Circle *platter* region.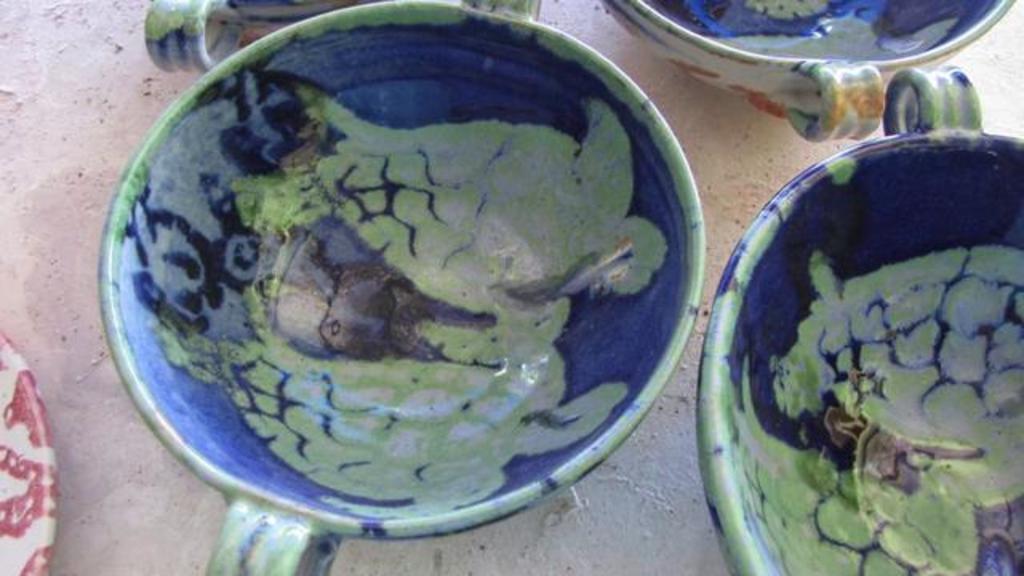
Region: (0,330,58,574).
